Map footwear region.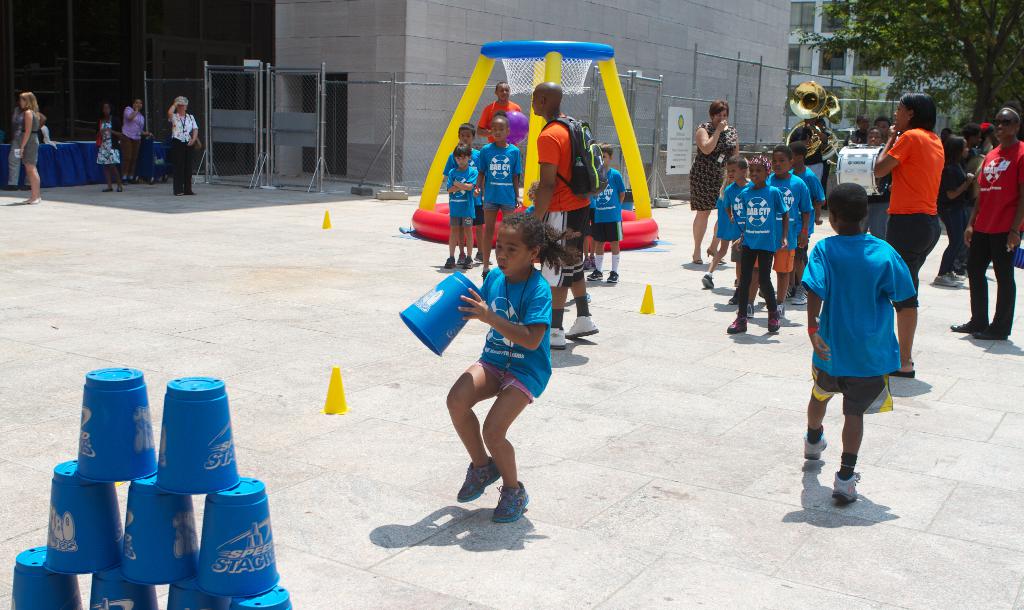
Mapped to Rect(949, 320, 982, 333).
